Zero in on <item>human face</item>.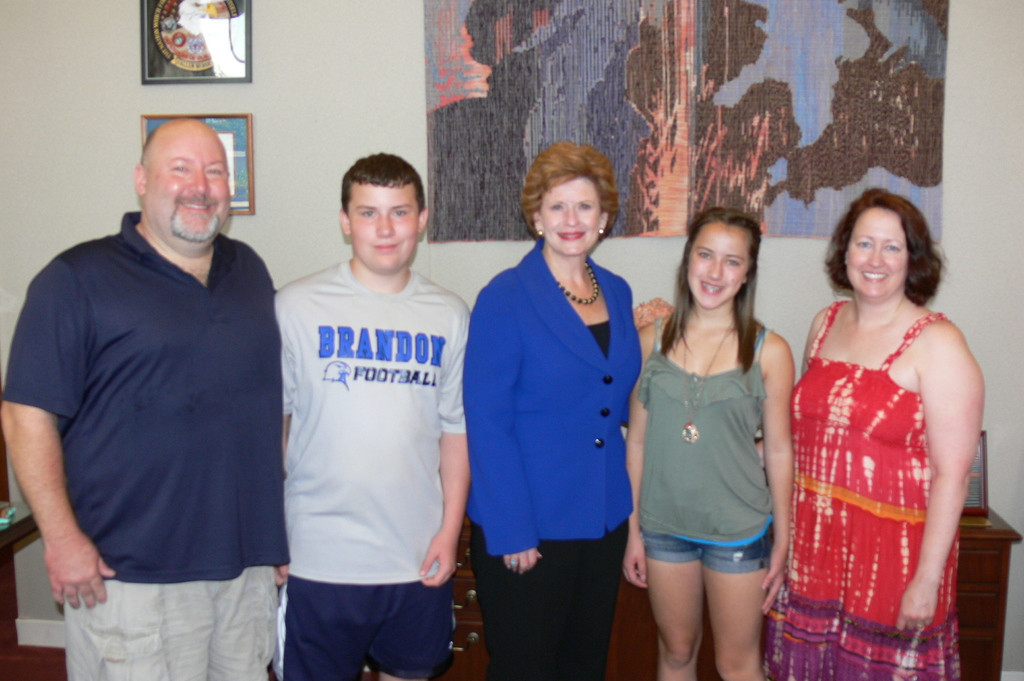
Zeroed in: x1=534 y1=183 x2=601 y2=256.
